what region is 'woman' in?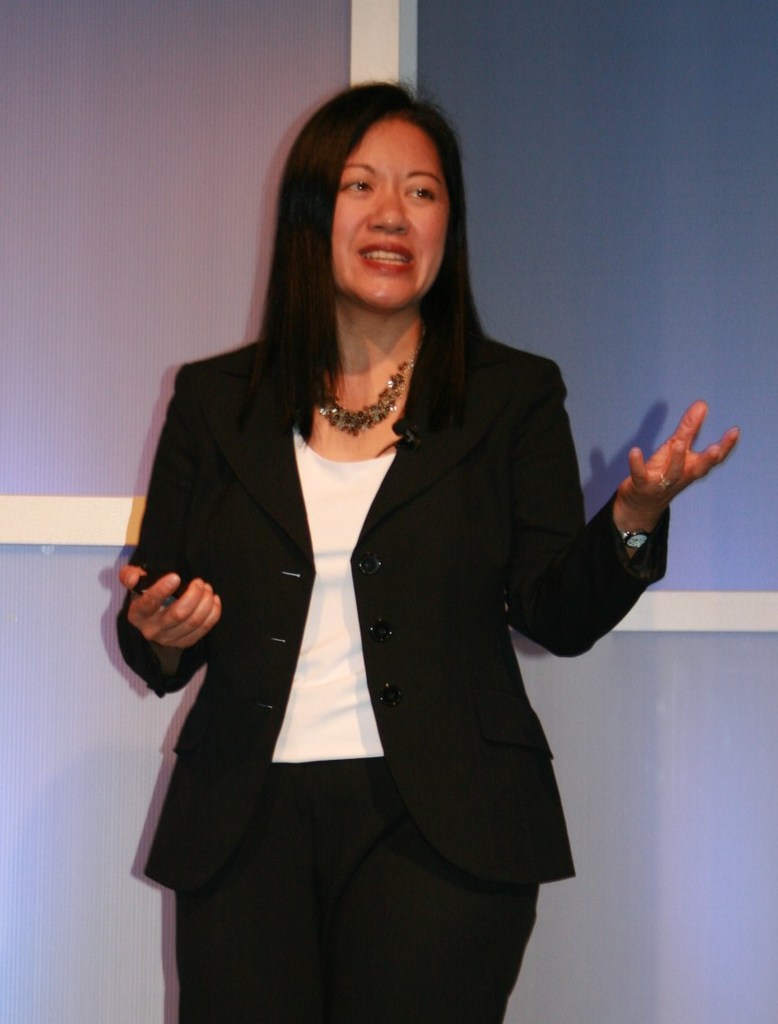
87, 86, 657, 1023.
